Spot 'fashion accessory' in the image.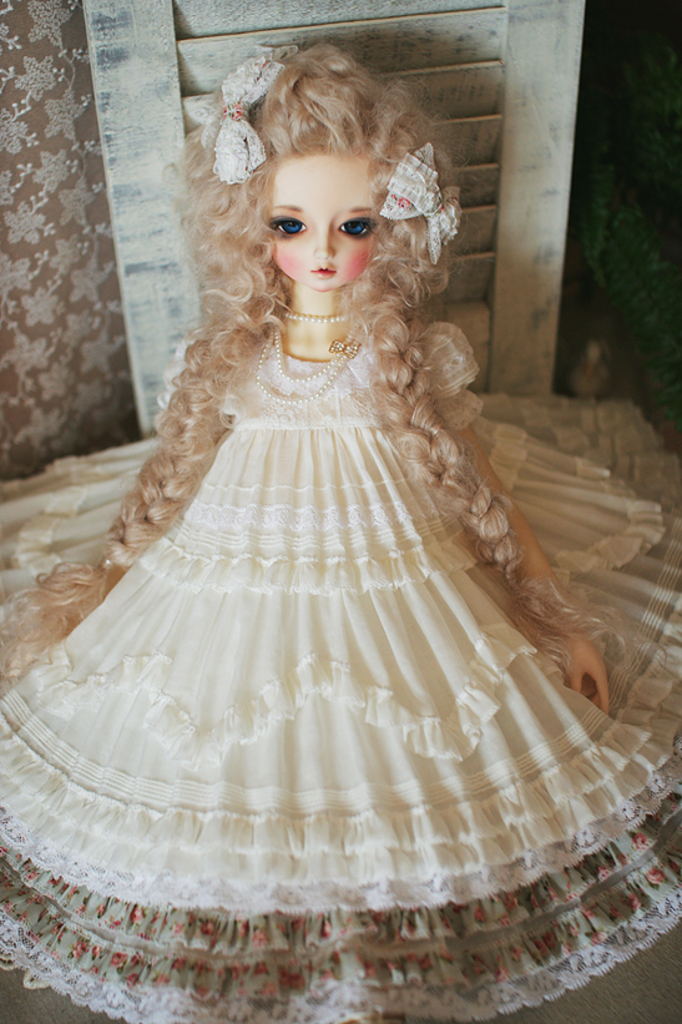
'fashion accessory' found at region(261, 316, 363, 403).
